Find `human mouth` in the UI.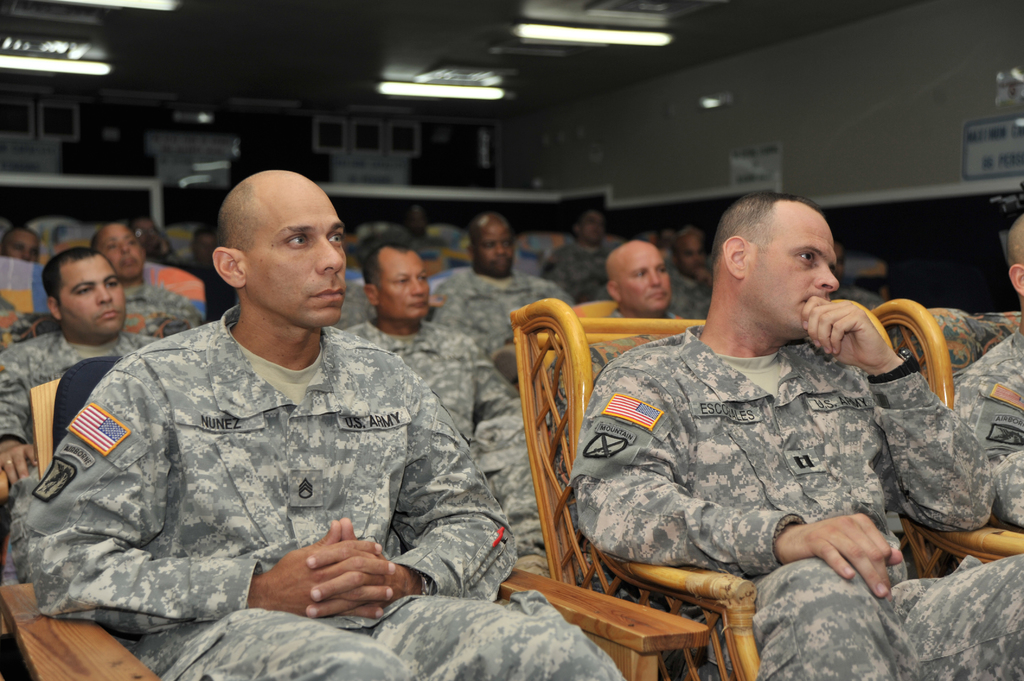
UI element at rect(640, 286, 668, 303).
